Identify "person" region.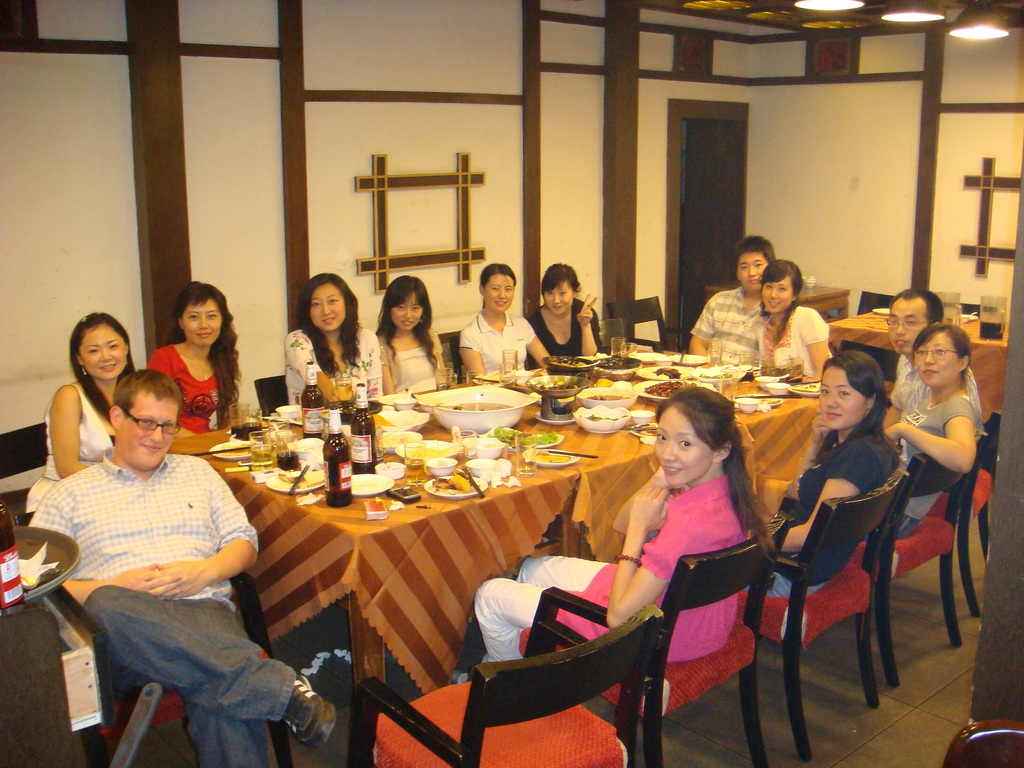
Region: [left=520, top=261, right=609, bottom=360].
